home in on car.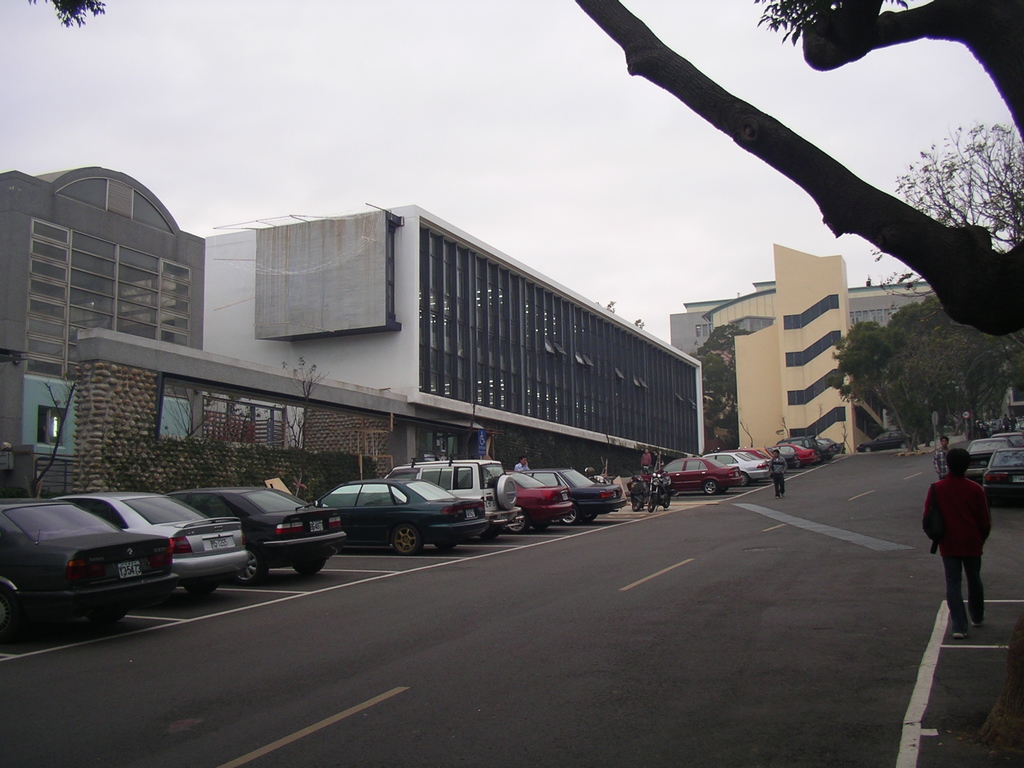
Homed in at [698, 445, 767, 495].
